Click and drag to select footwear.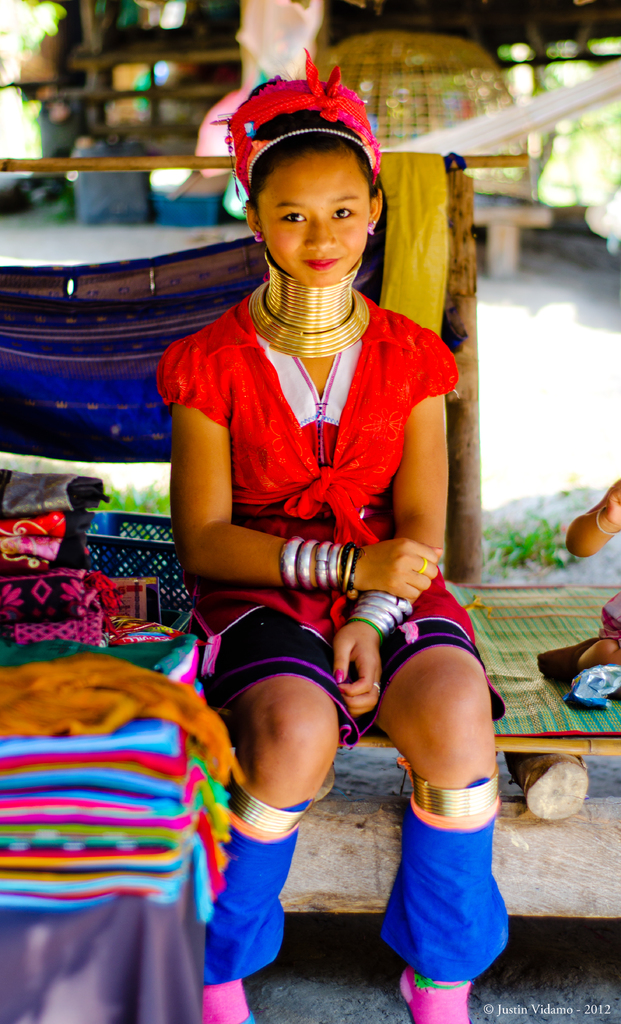
Selection: (left=400, top=966, right=472, bottom=1023).
